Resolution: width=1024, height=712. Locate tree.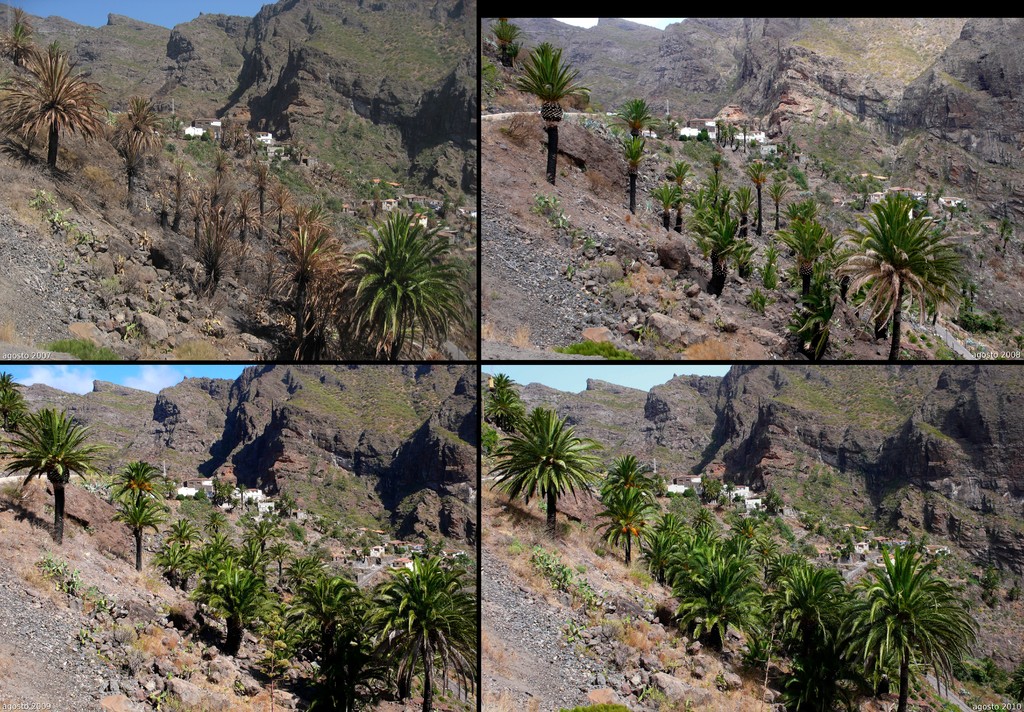
region(830, 196, 977, 380).
